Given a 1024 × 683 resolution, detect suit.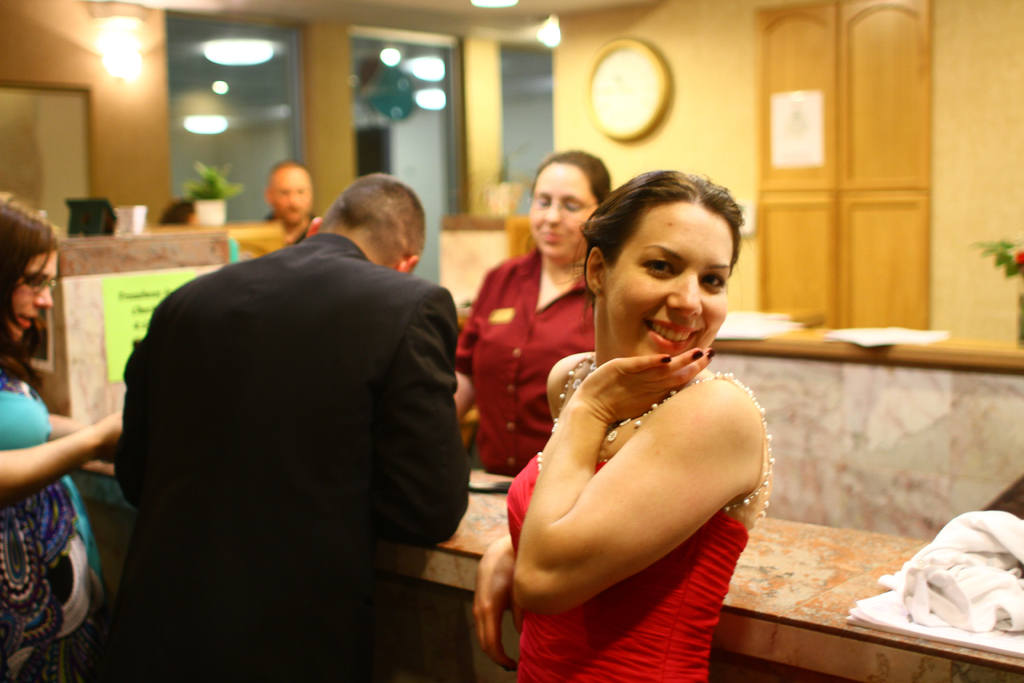
(left=89, top=158, right=479, bottom=670).
